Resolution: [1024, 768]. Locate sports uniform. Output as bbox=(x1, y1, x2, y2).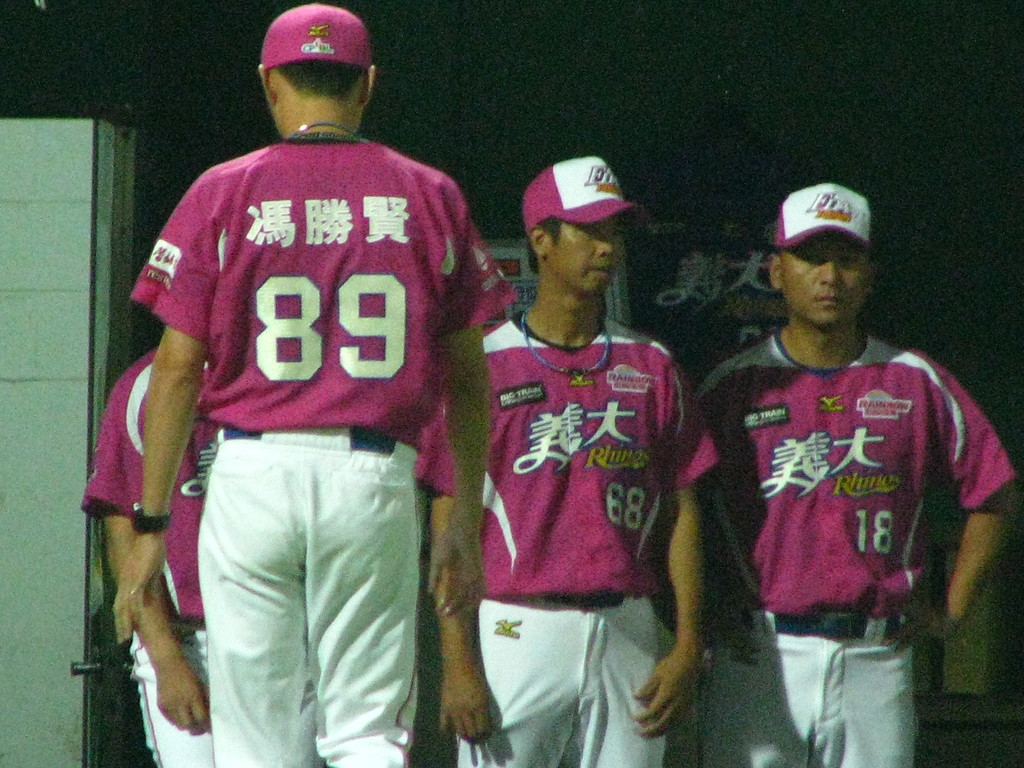
bbox=(72, 335, 230, 764).
